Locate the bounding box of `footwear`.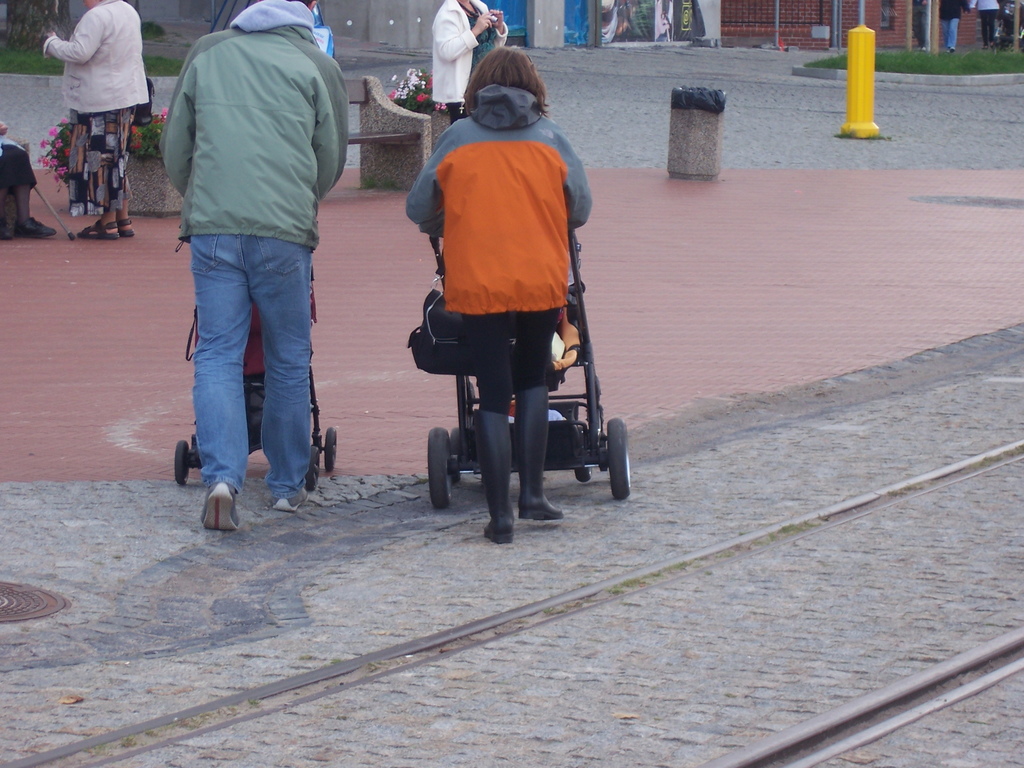
Bounding box: 77, 218, 118, 241.
